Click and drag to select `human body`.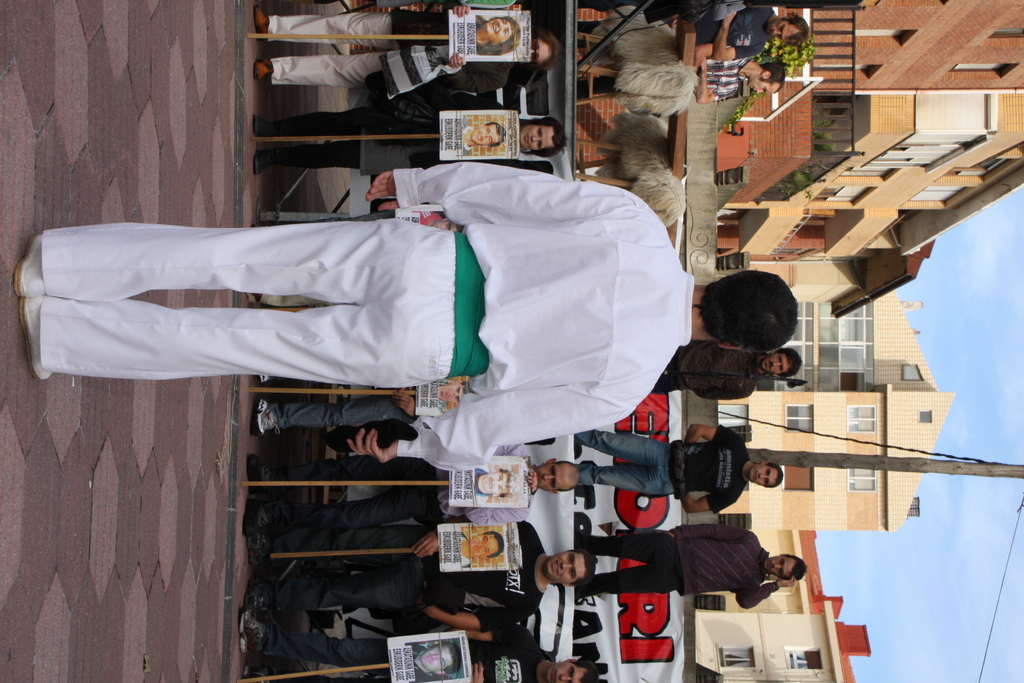
Selection: (x1=408, y1=646, x2=432, y2=677).
